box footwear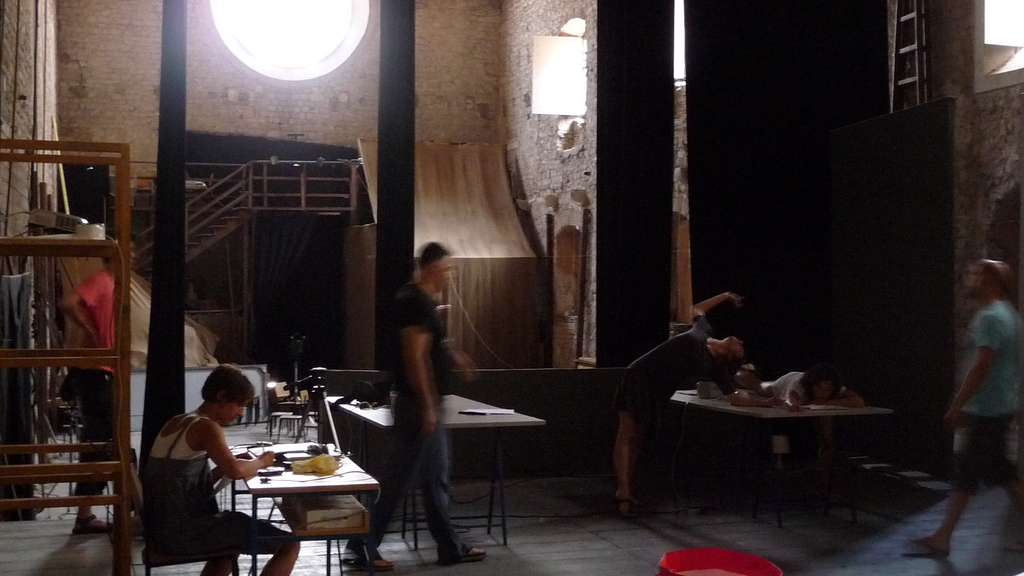
Rect(897, 530, 948, 556)
